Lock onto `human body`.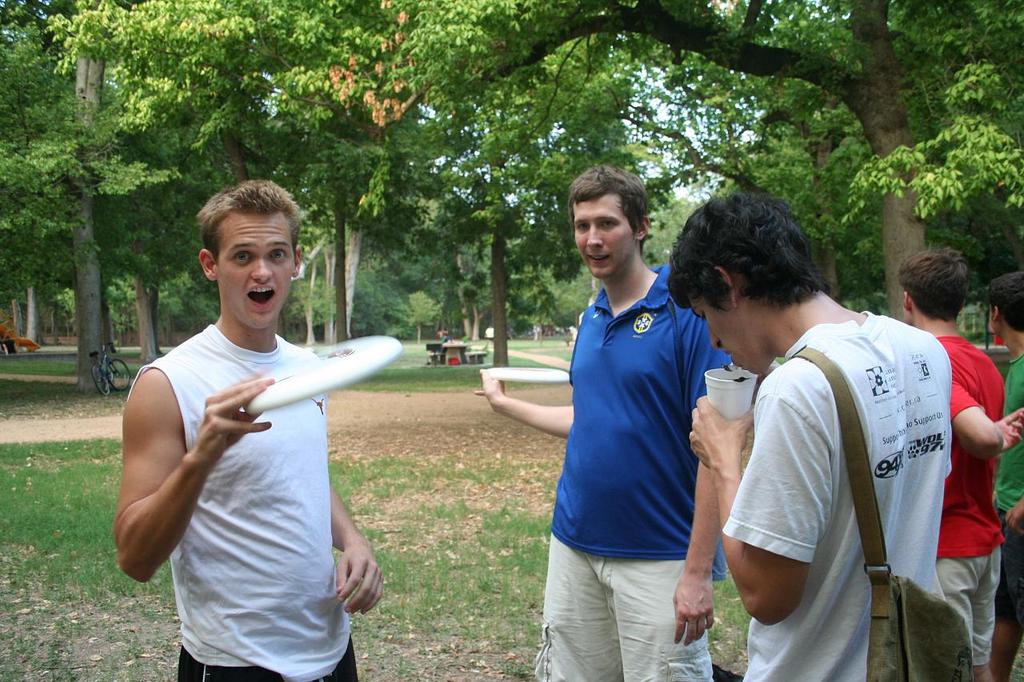
Locked: detection(478, 265, 750, 681).
